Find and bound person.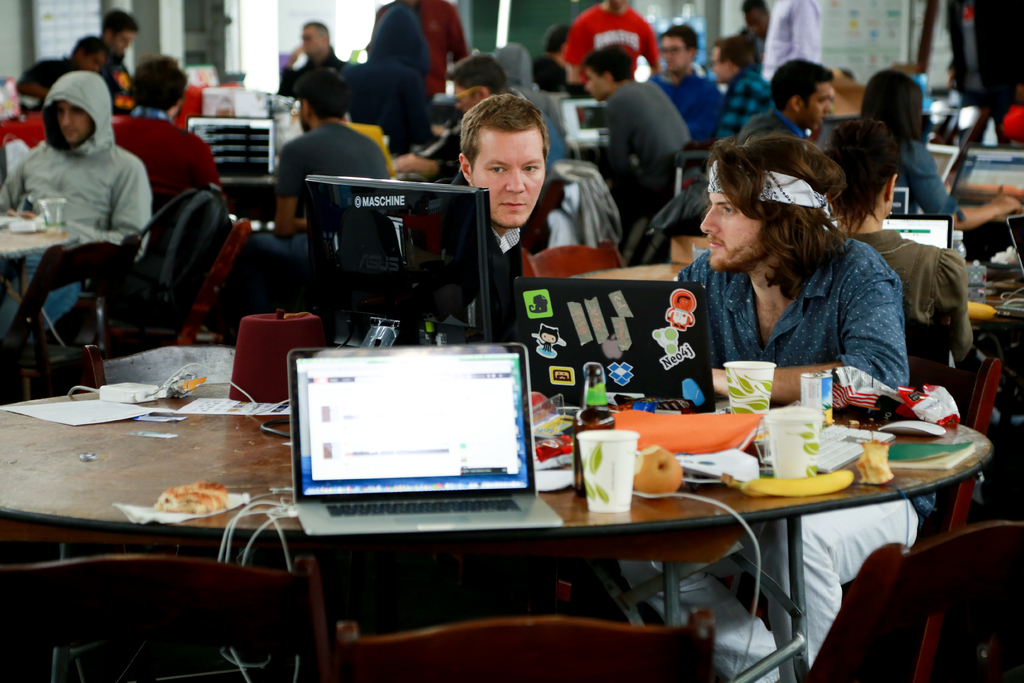
Bound: [615, 125, 938, 682].
